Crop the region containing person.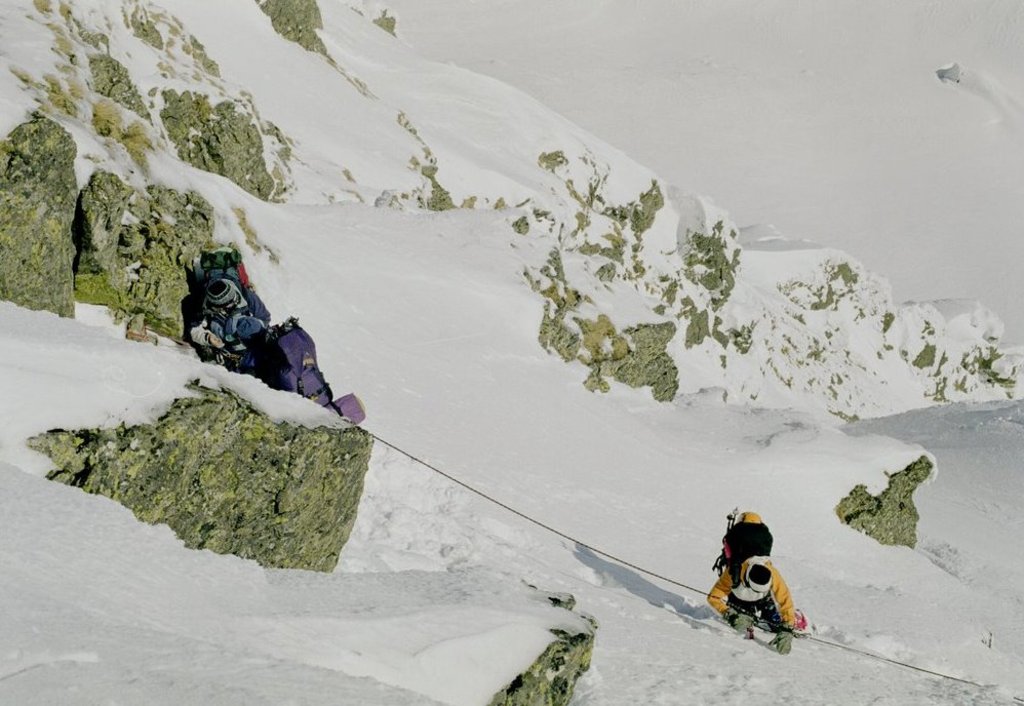
Crop region: select_region(188, 278, 273, 352).
